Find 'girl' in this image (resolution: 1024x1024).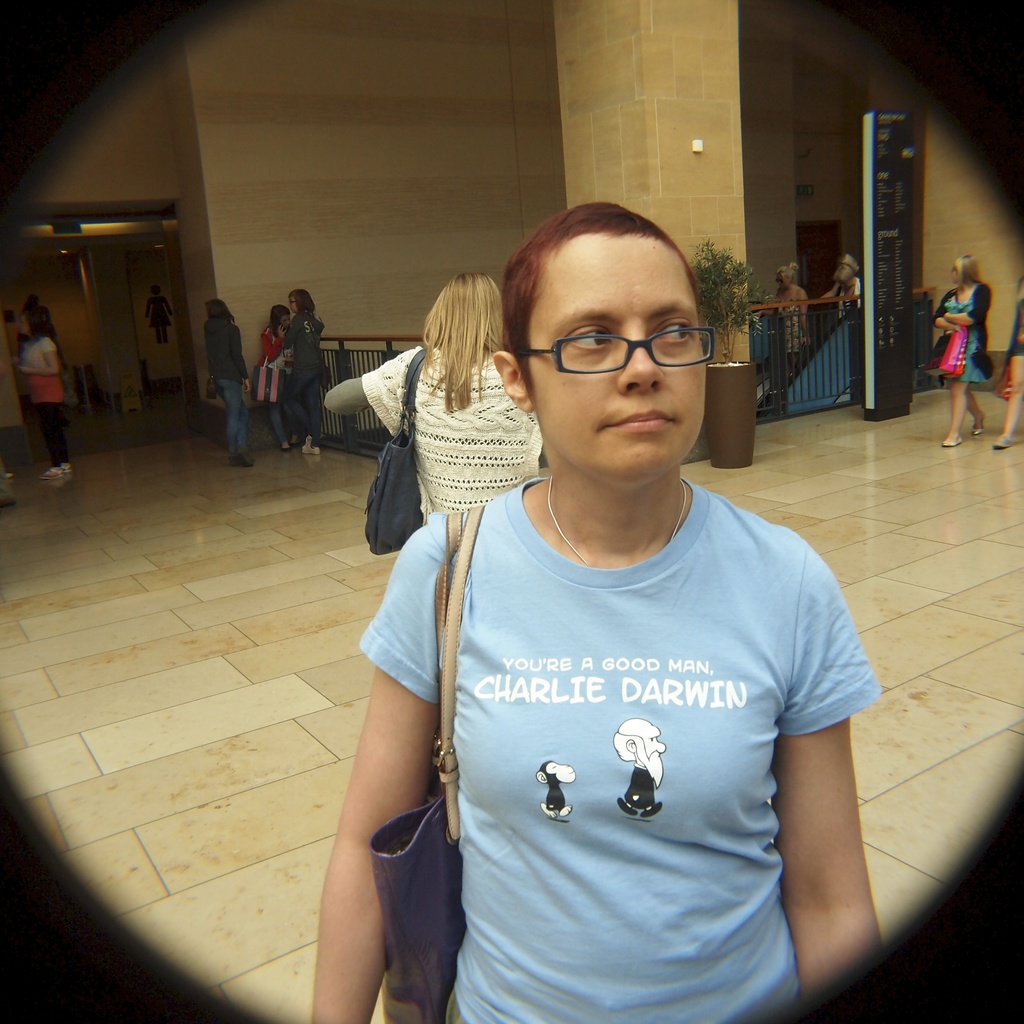
<box>321,274,543,516</box>.
